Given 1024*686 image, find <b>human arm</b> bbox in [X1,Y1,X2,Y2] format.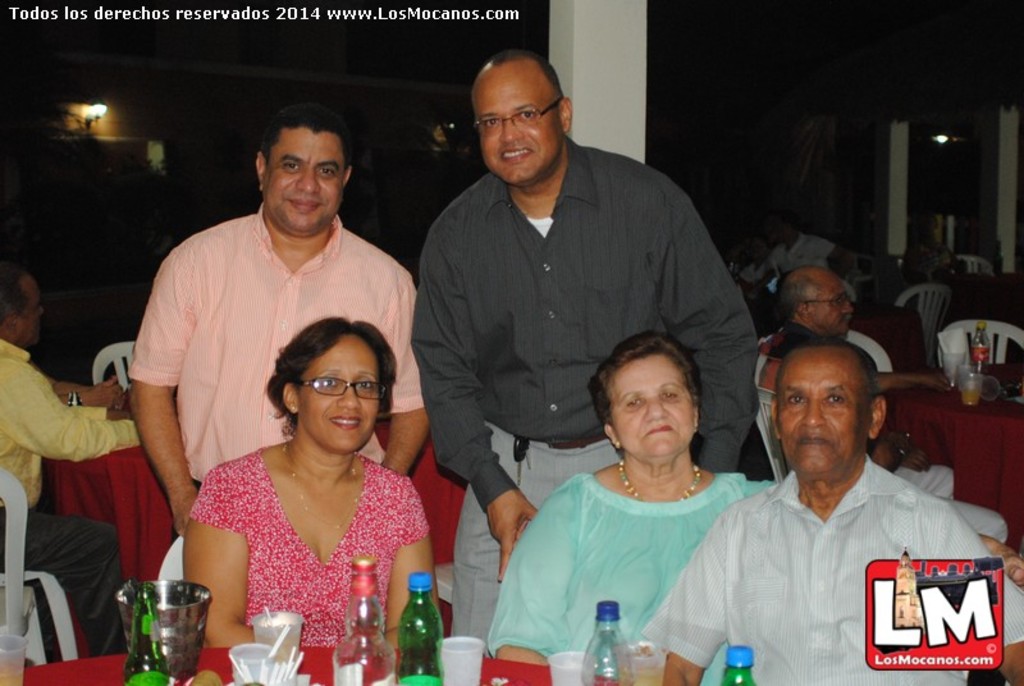
[654,184,756,471].
